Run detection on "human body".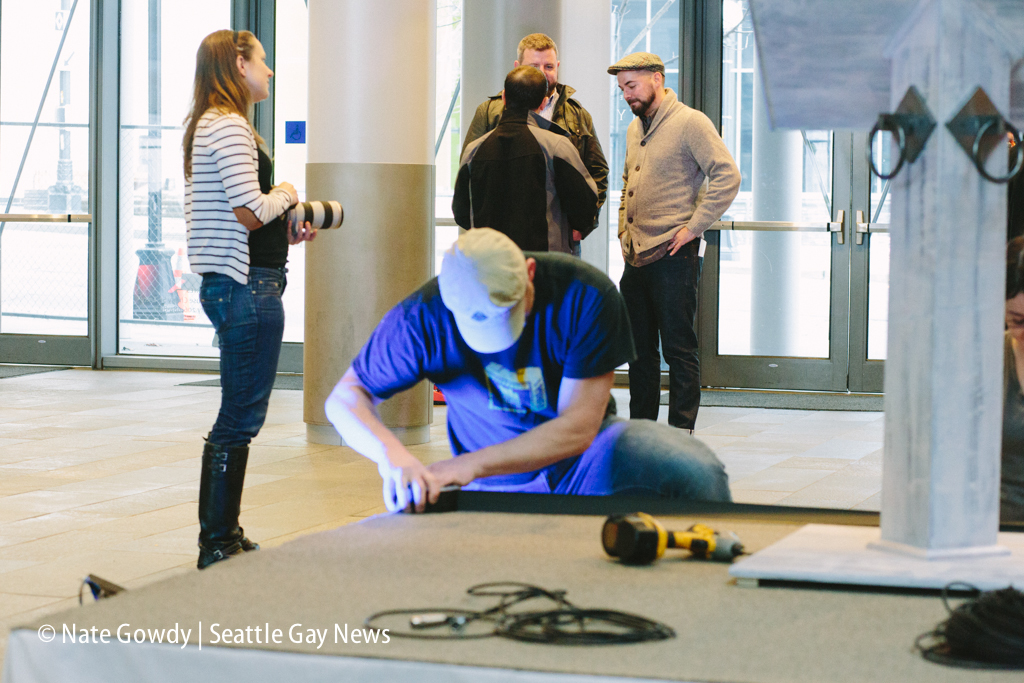
Result: region(602, 41, 746, 471).
